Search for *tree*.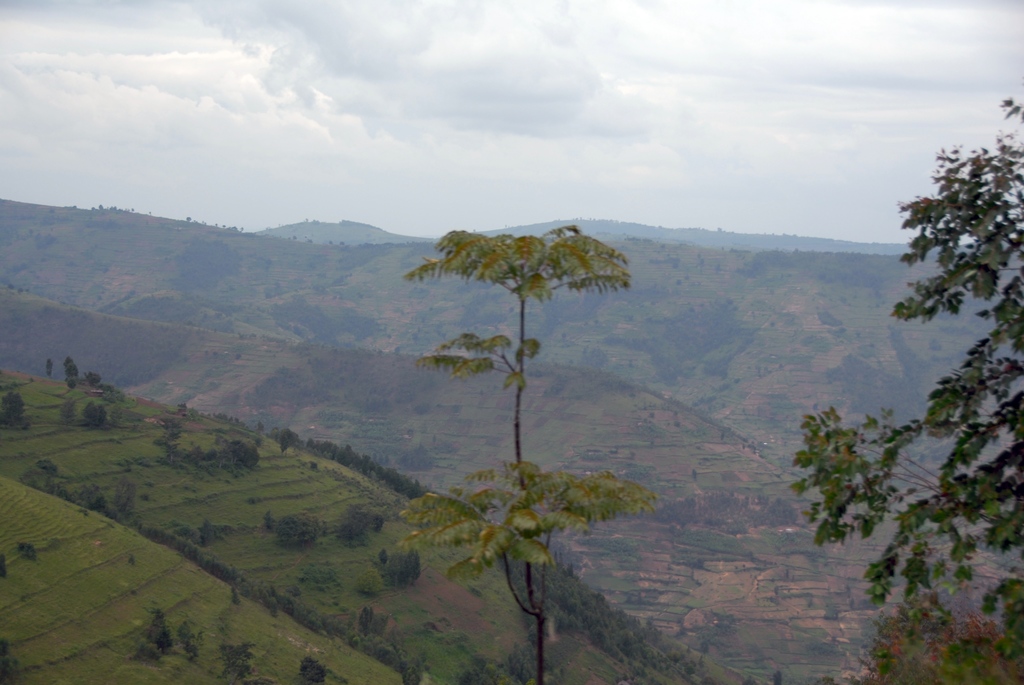
Found at [766, 672, 781, 684].
